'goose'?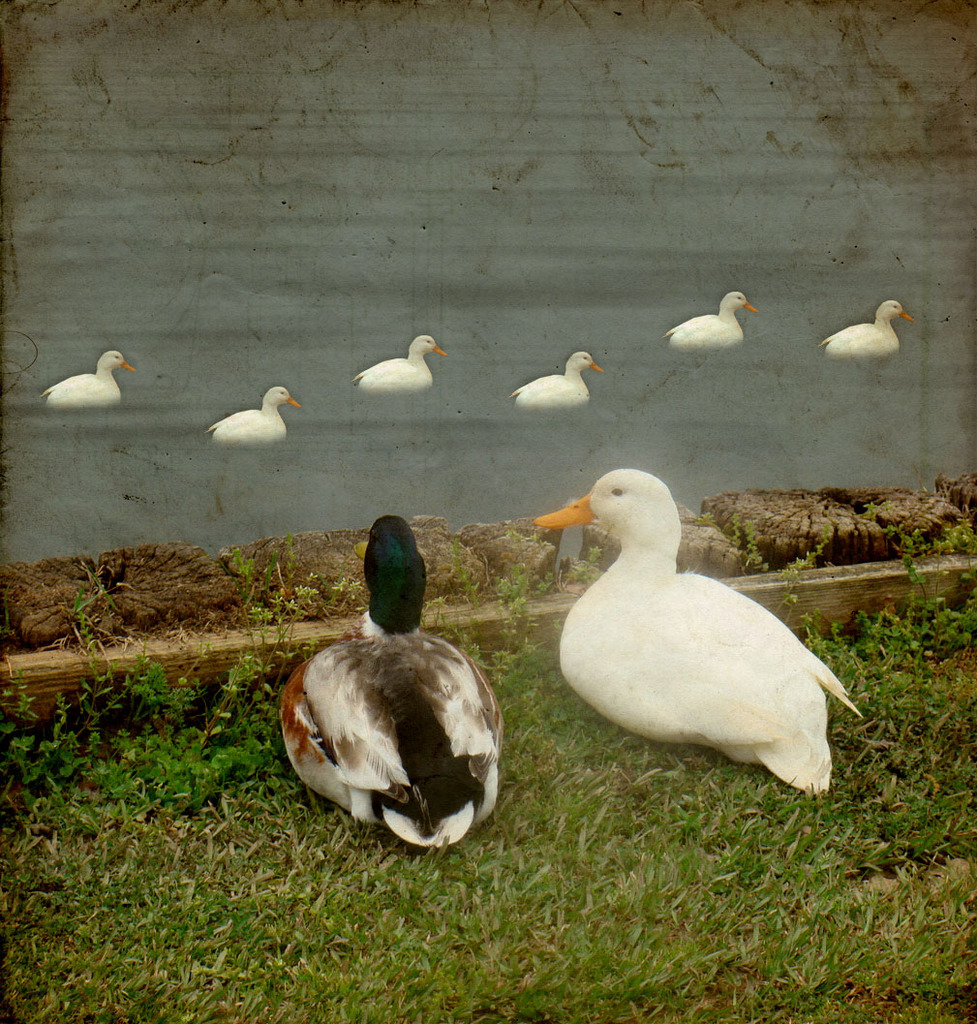
pyautogui.locateOnScreen(527, 466, 850, 795)
